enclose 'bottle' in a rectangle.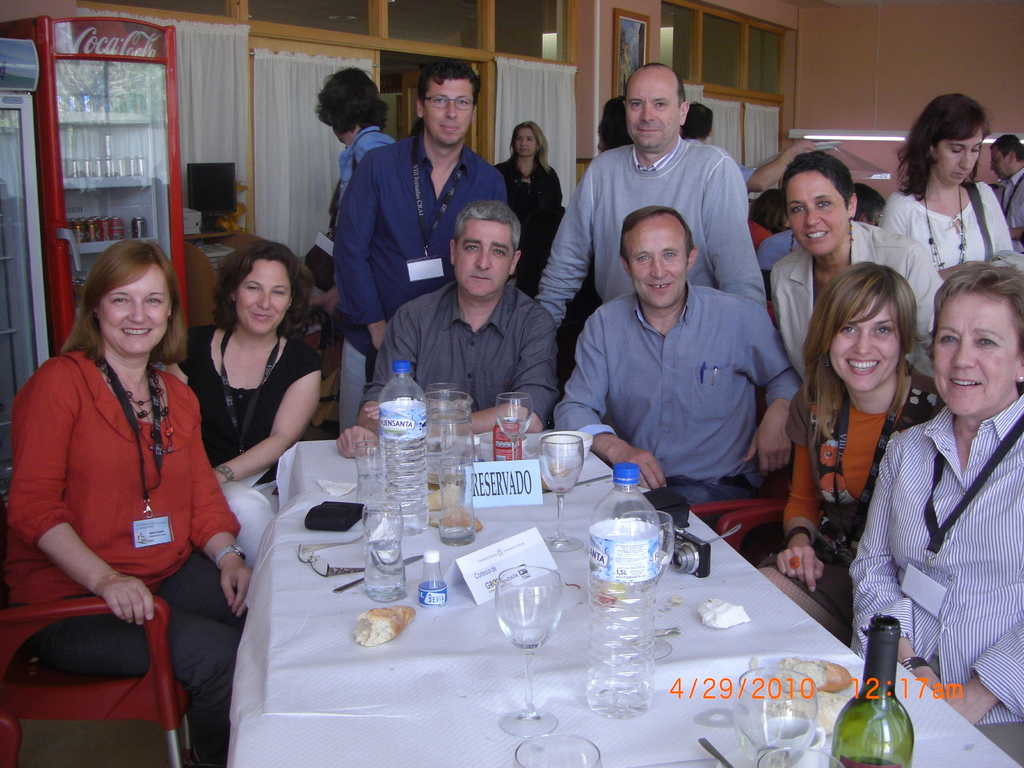
bbox(408, 529, 467, 664).
